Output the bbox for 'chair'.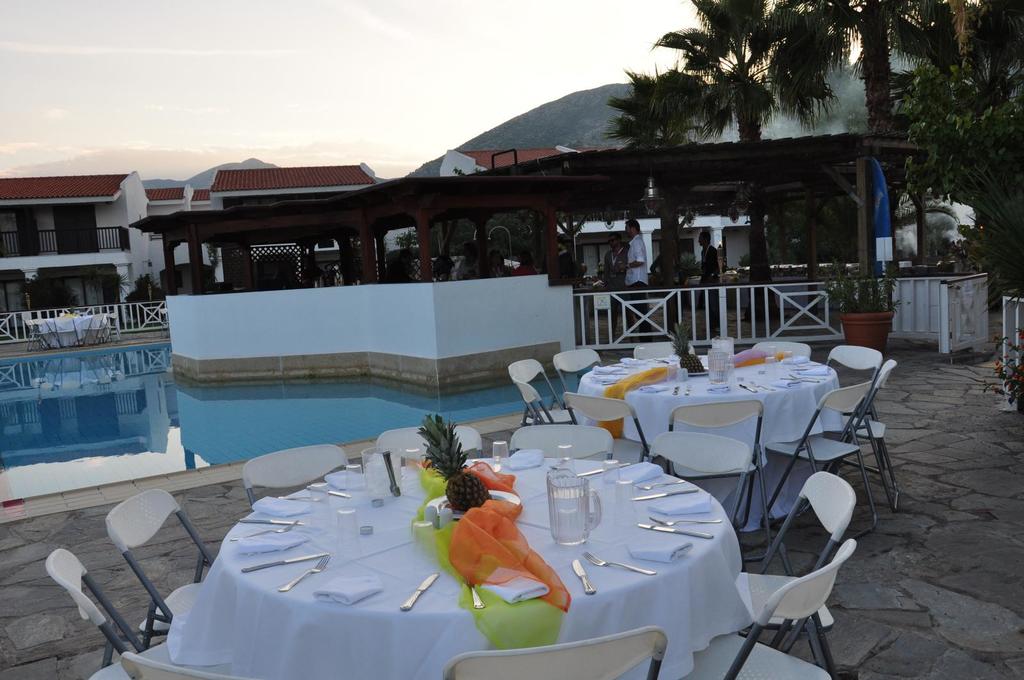
(left=829, top=345, right=884, bottom=411).
